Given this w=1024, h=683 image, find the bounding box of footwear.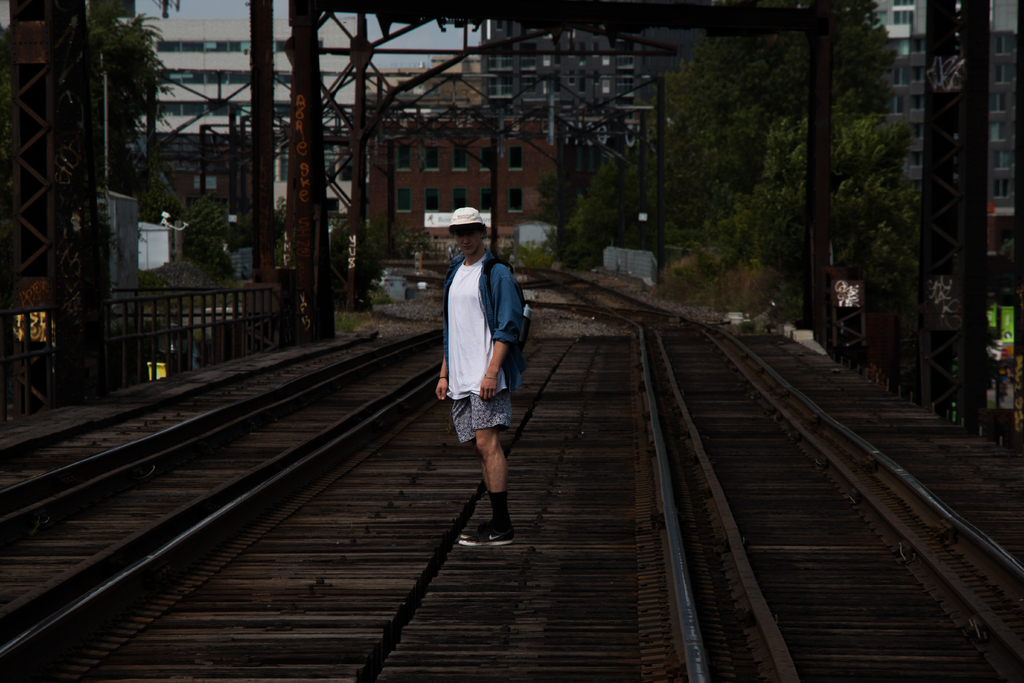
crop(455, 514, 515, 547).
